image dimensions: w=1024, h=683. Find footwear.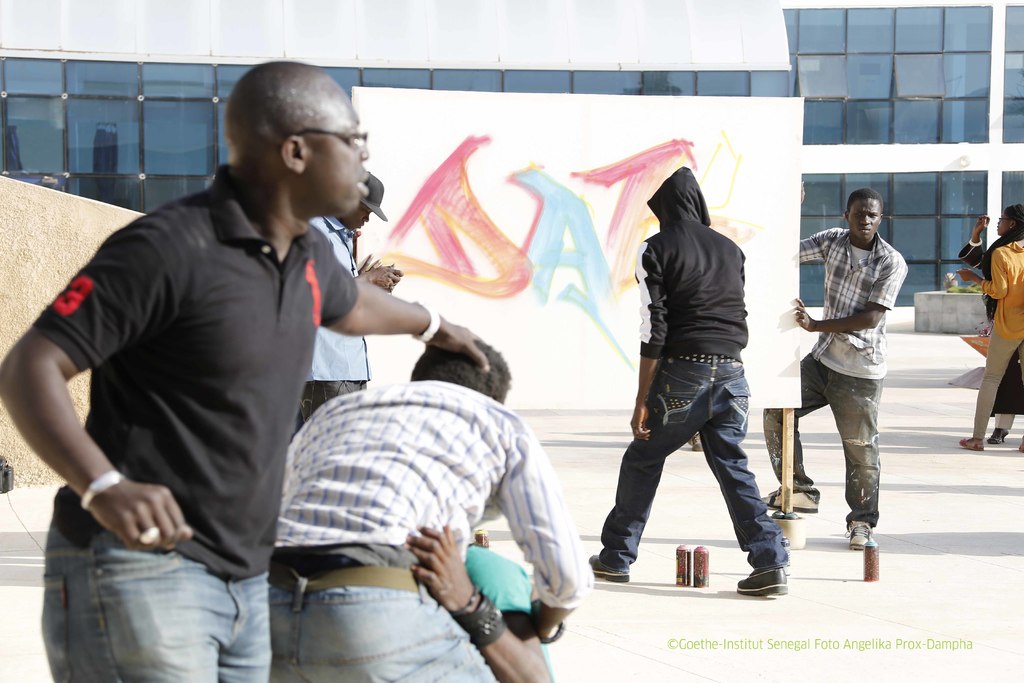
(x1=588, y1=551, x2=628, y2=582).
